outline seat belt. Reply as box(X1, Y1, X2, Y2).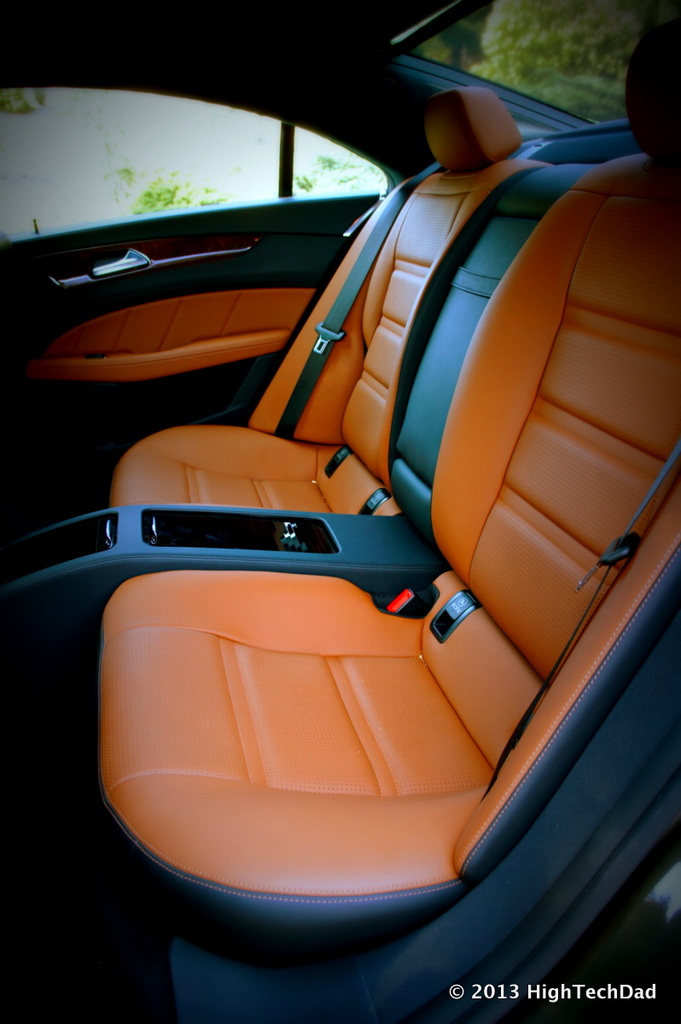
box(488, 441, 680, 787).
